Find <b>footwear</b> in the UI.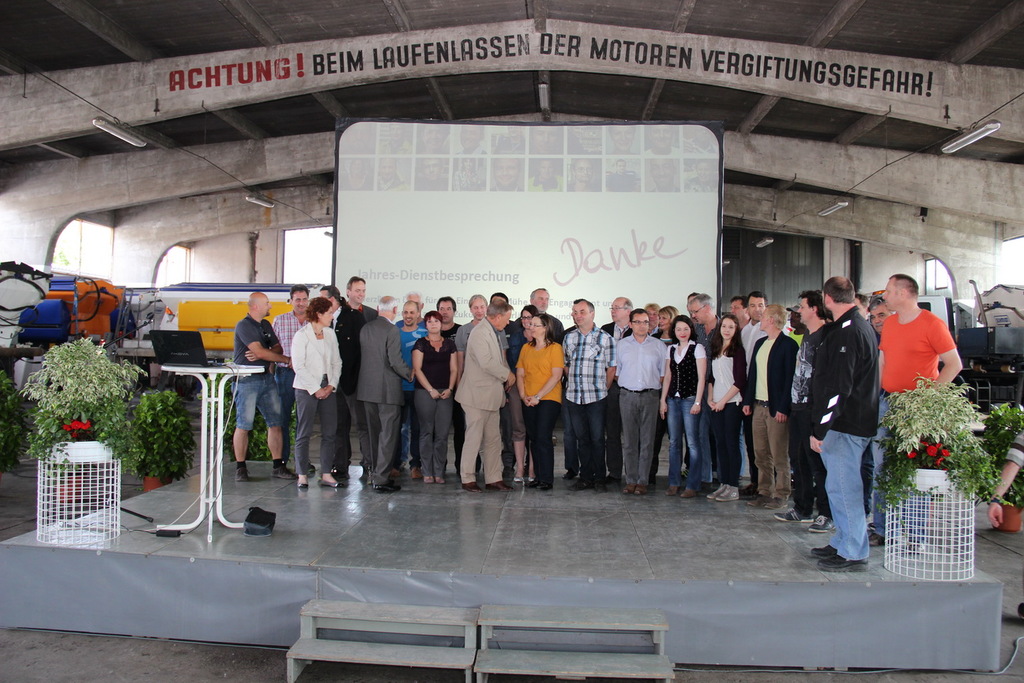
UI element at crop(295, 478, 318, 490).
